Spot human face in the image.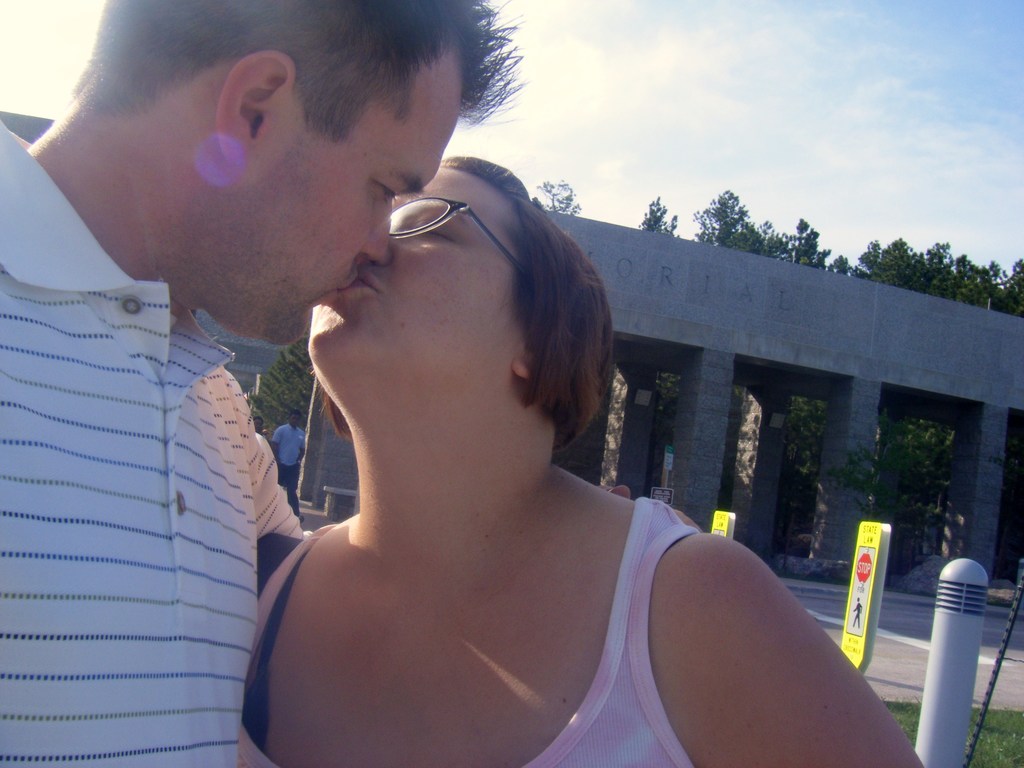
human face found at 245/56/453/345.
